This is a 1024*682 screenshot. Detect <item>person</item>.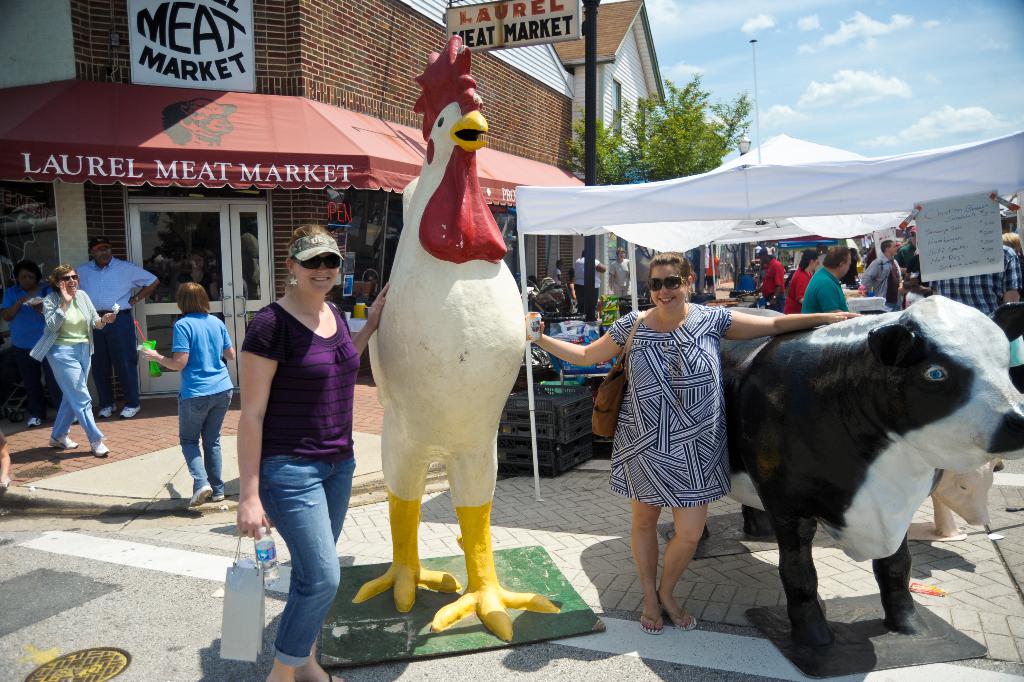
{"left": 234, "top": 225, "right": 392, "bottom": 681}.
